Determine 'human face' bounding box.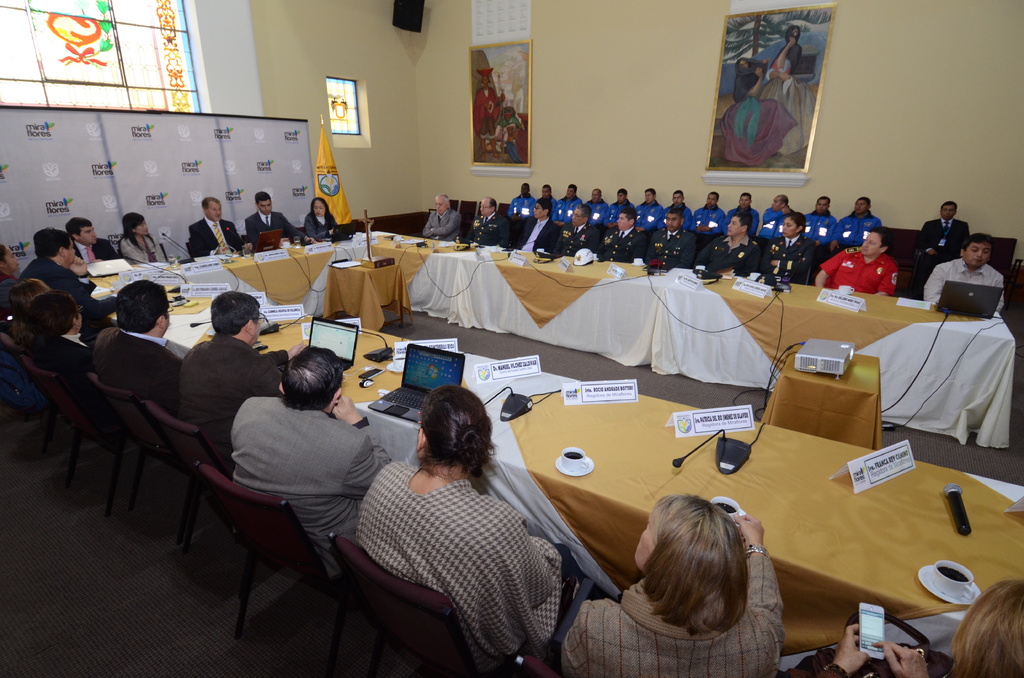
Determined: BBox(860, 230, 879, 260).
